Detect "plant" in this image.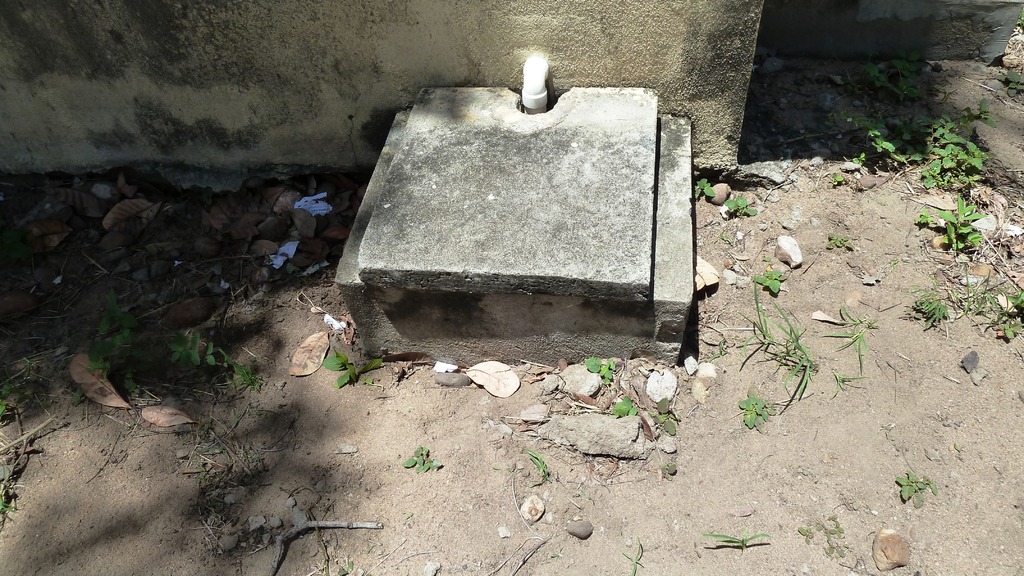
Detection: select_region(731, 390, 781, 431).
